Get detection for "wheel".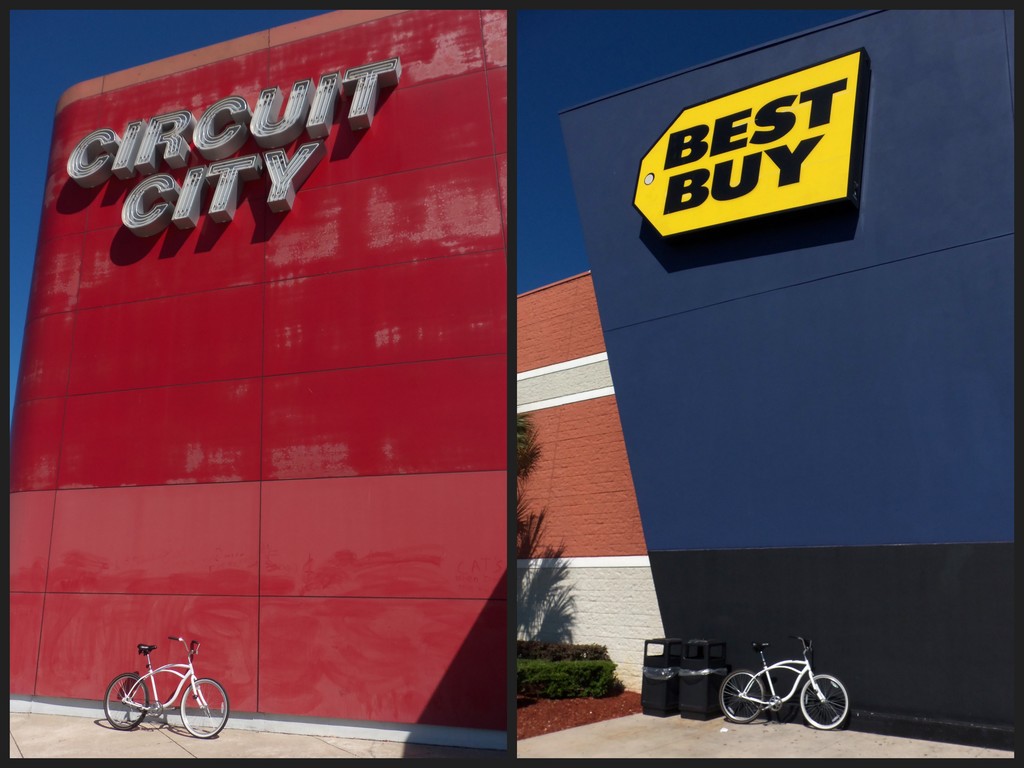
Detection: (left=102, top=671, right=148, bottom=730).
